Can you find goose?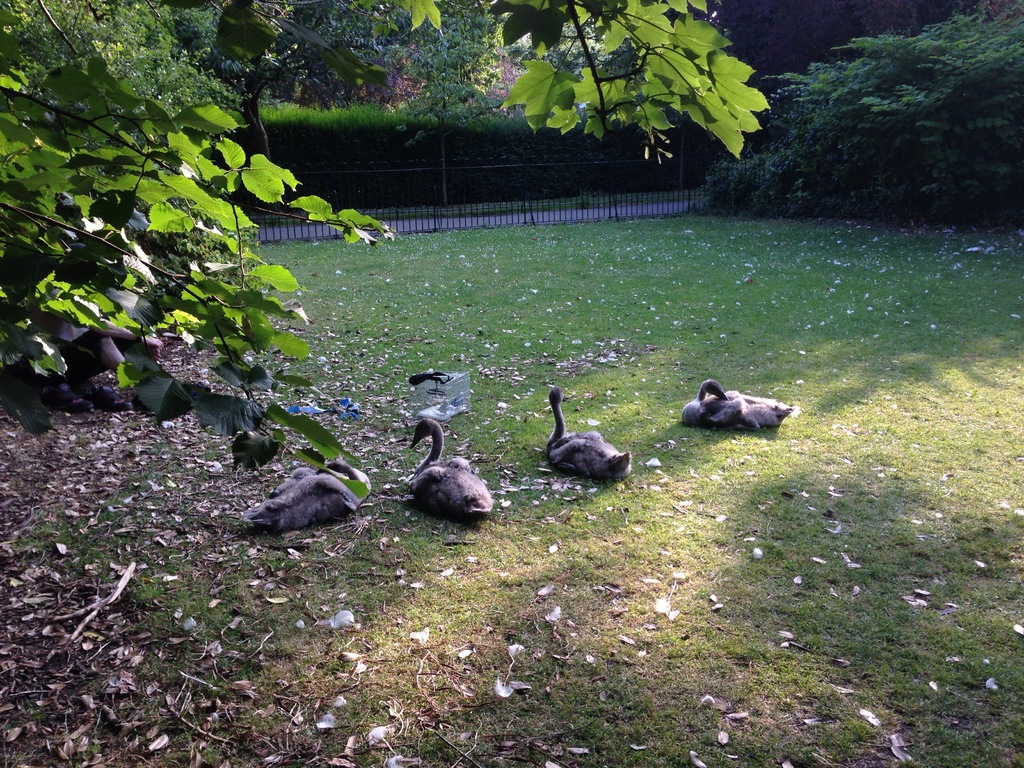
Yes, bounding box: box=[545, 383, 637, 482].
